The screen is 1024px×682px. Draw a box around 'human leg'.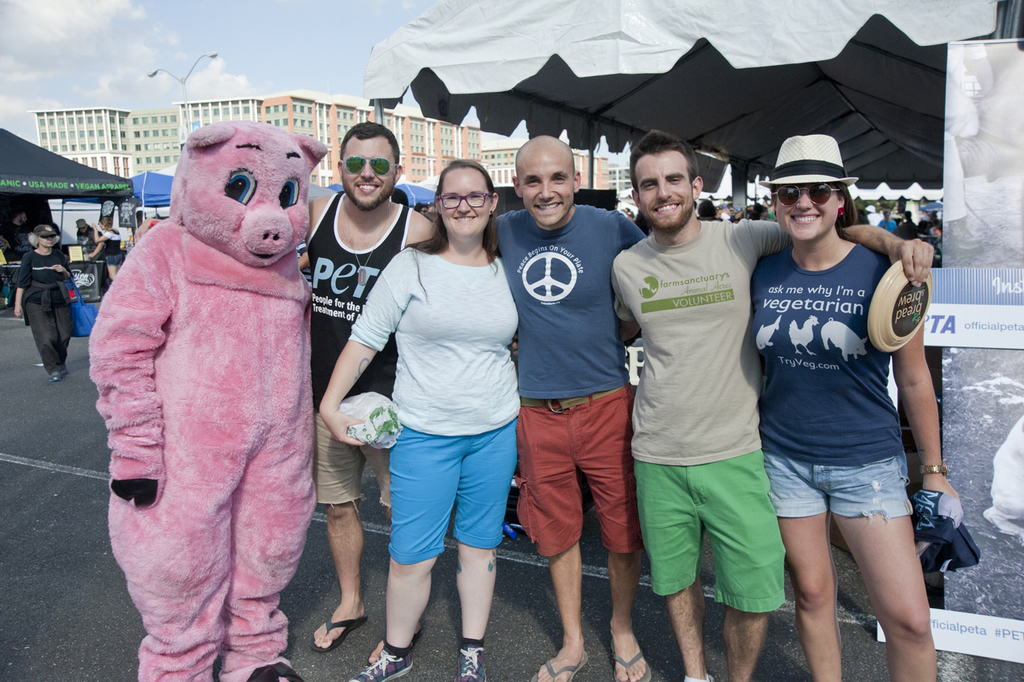
x1=634 y1=461 x2=704 y2=681.
